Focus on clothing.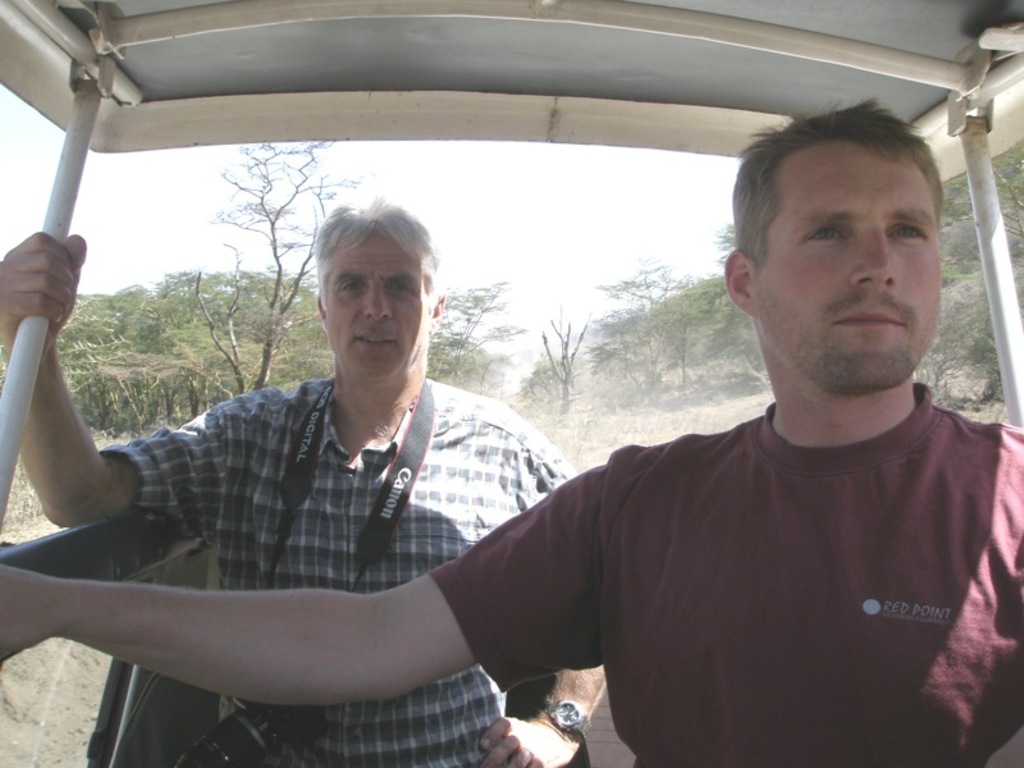
Focused at crop(97, 367, 584, 767).
